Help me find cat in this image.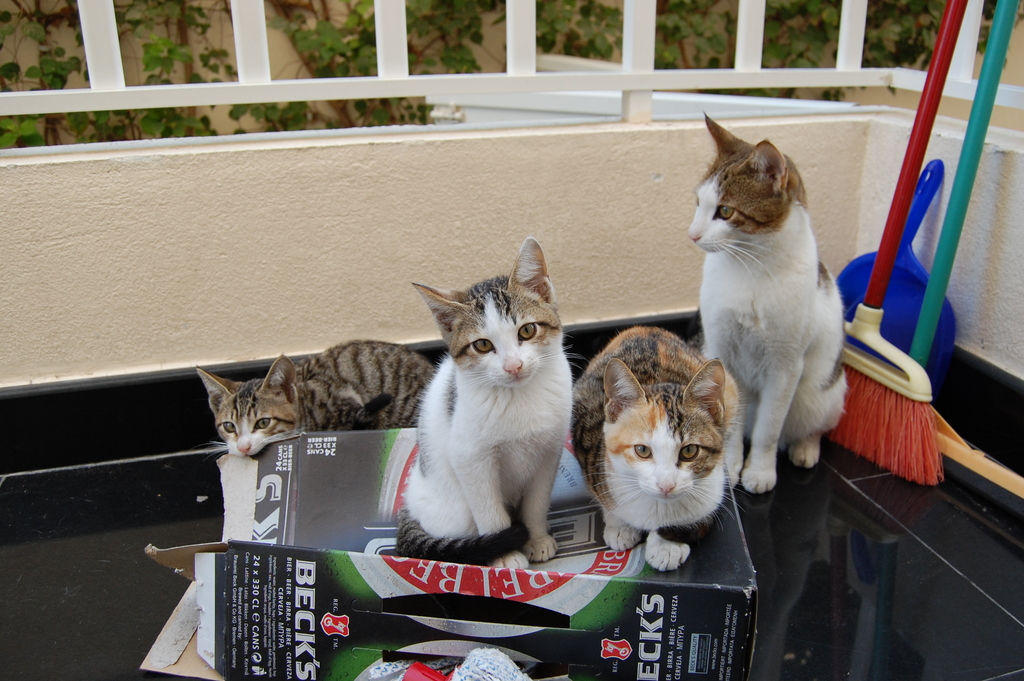
Found it: (193,338,440,456).
